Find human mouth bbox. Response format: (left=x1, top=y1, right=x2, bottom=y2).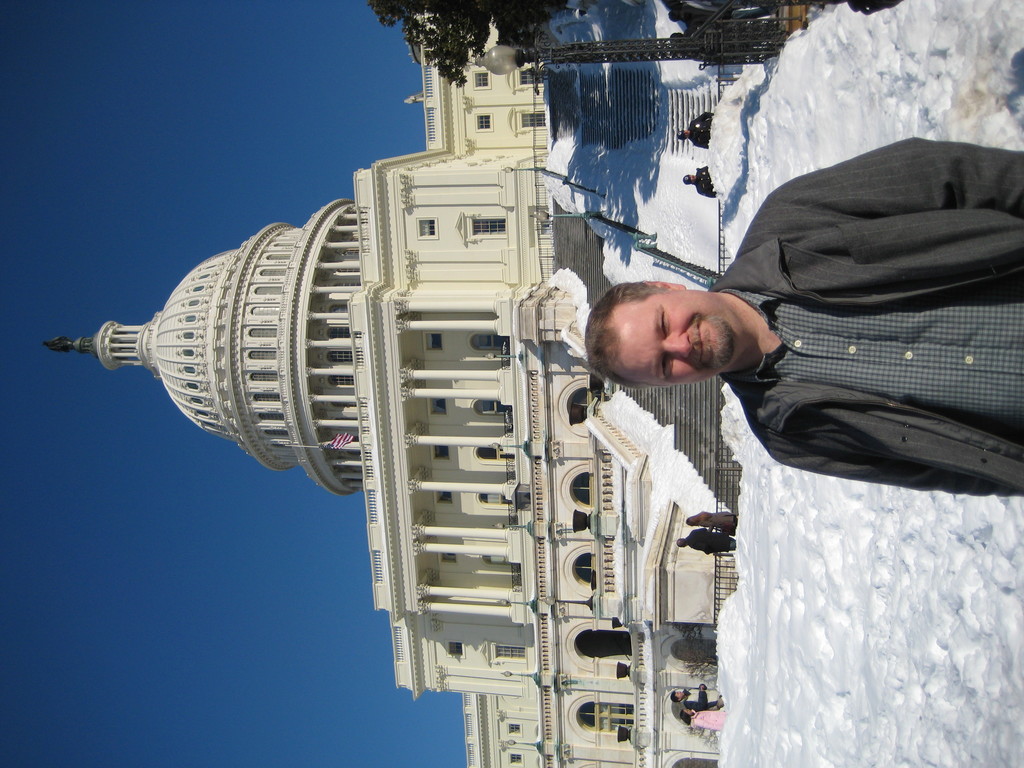
(left=701, top=323, right=710, bottom=354).
